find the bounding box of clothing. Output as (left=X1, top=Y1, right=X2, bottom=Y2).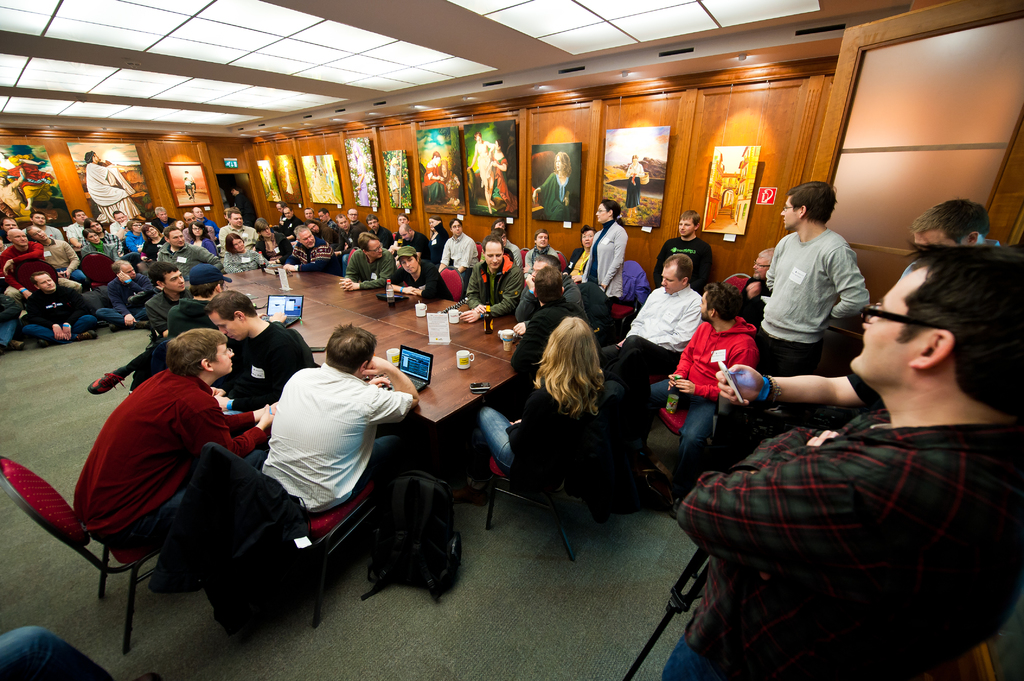
(left=19, top=226, right=63, bottom=240).
